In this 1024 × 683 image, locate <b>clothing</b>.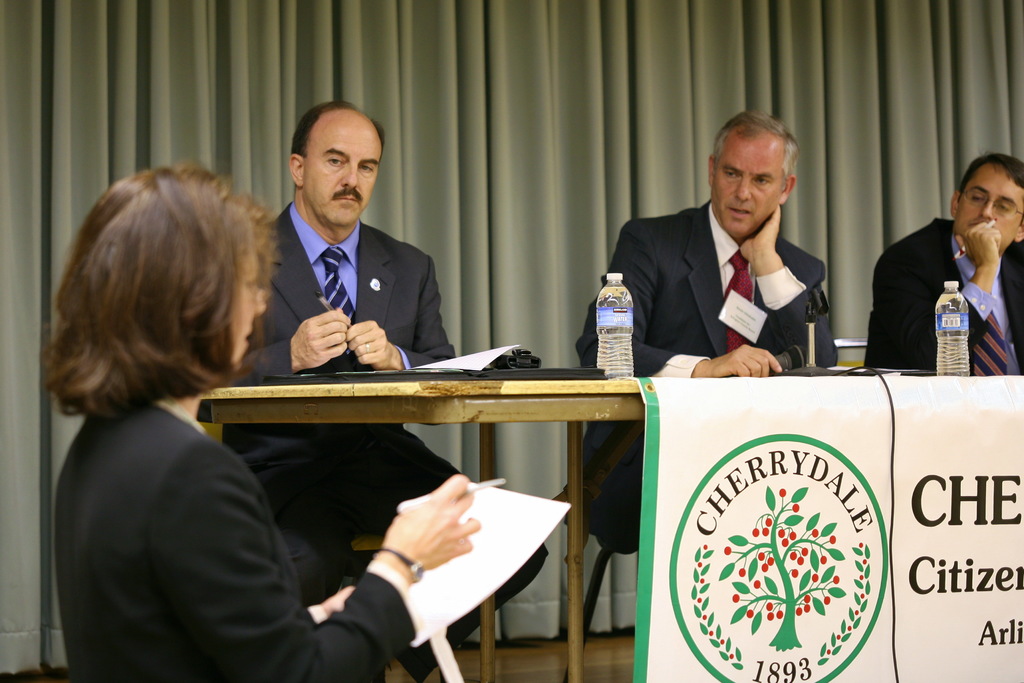
Bounding box: 575,203,840,558.
